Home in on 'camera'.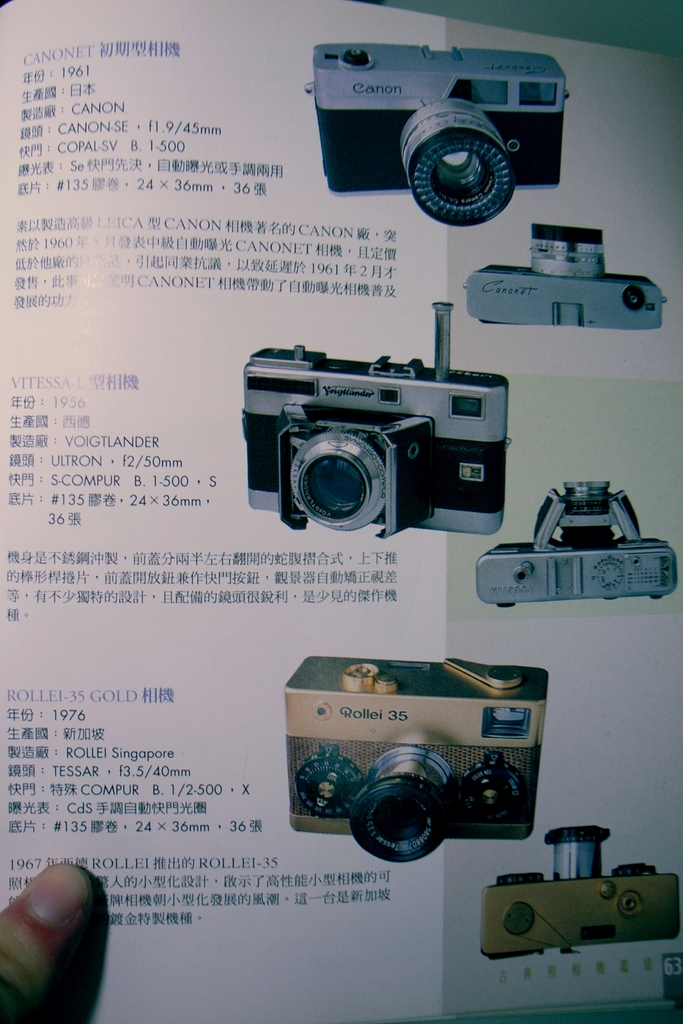
Homed in at x1=308 y1=40 x2=566 y2=228.
